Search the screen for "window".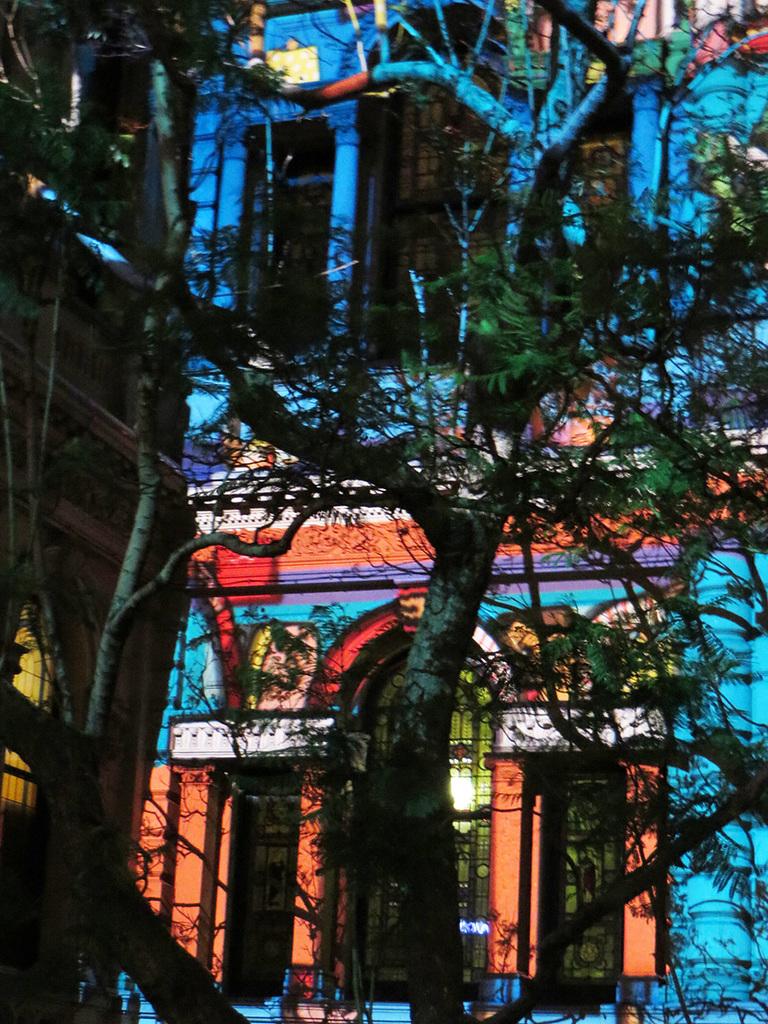
Found at x1=353, y1=0, x2=475, y2=364.
